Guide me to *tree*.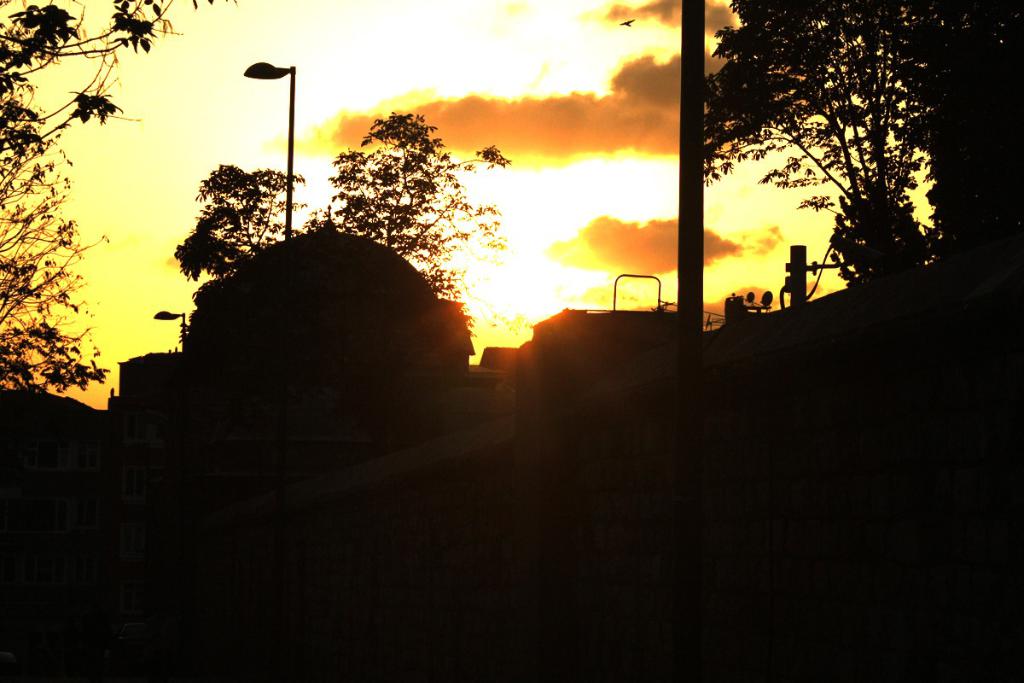
Guidance: [left=165, top=161, right=302, bottom=289].
